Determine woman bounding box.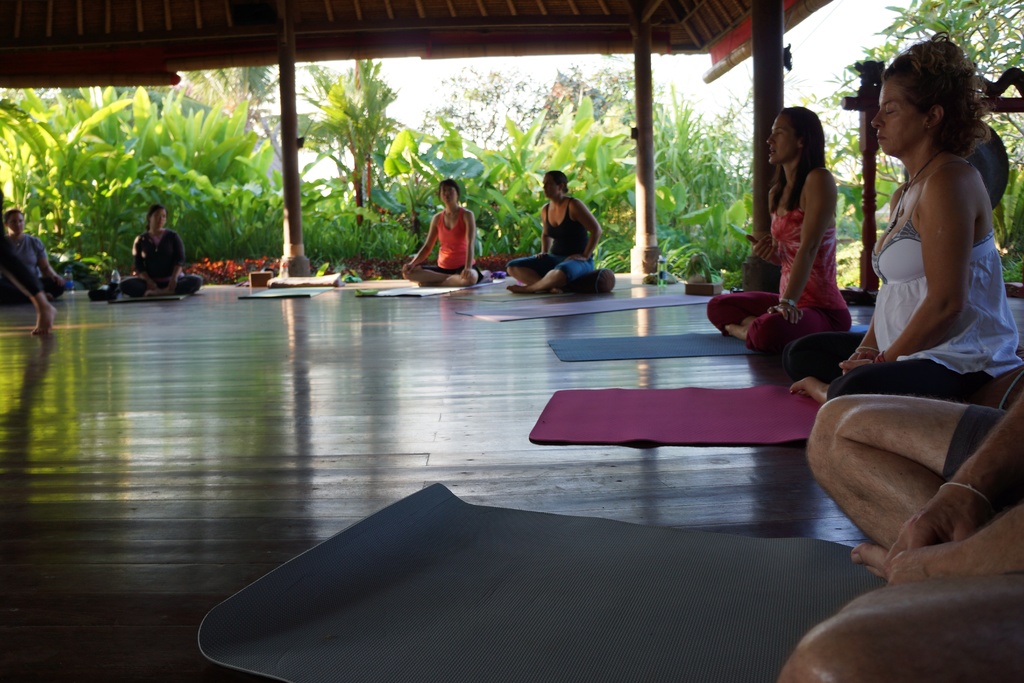
Determined: box(705, 106, 853, 354).
